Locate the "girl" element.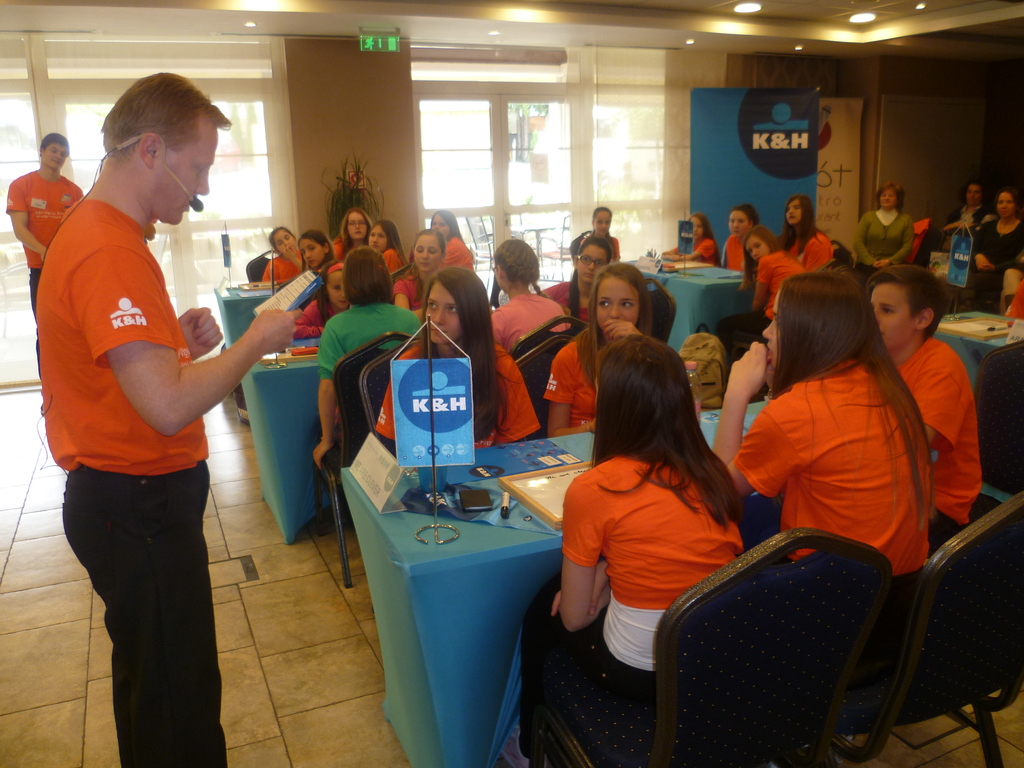
Element bbox: BBox(374, 269, 539, 447).
